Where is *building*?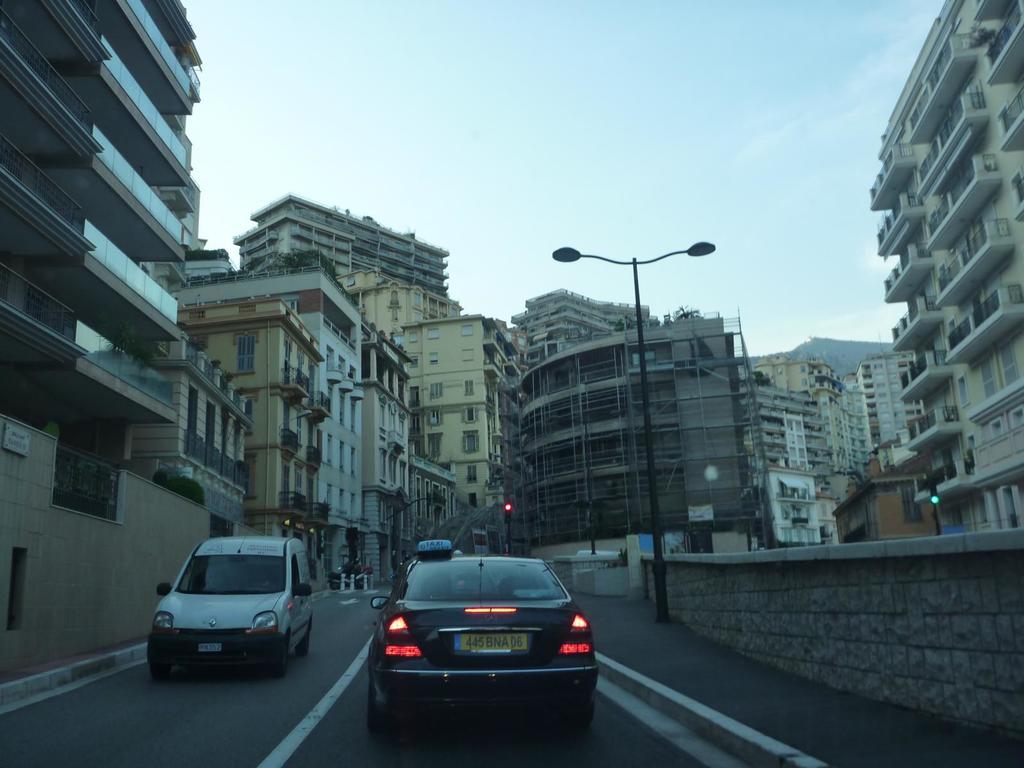
[left=509, top=300, right=765, bottom=561].
